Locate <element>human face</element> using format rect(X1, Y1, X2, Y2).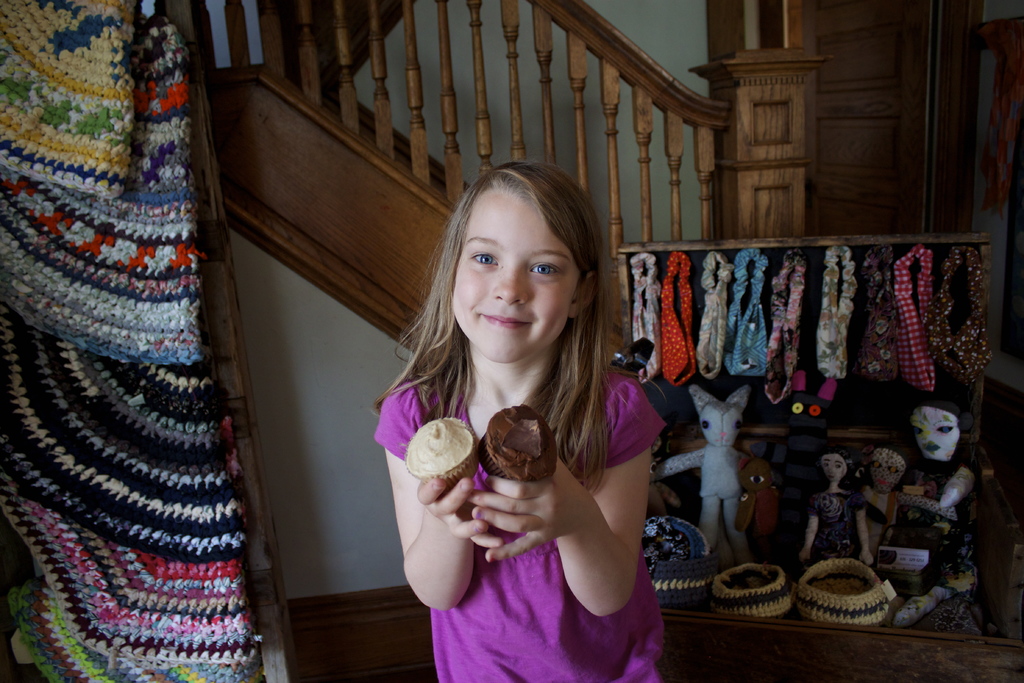
rect(870, 444, 904, 491).
